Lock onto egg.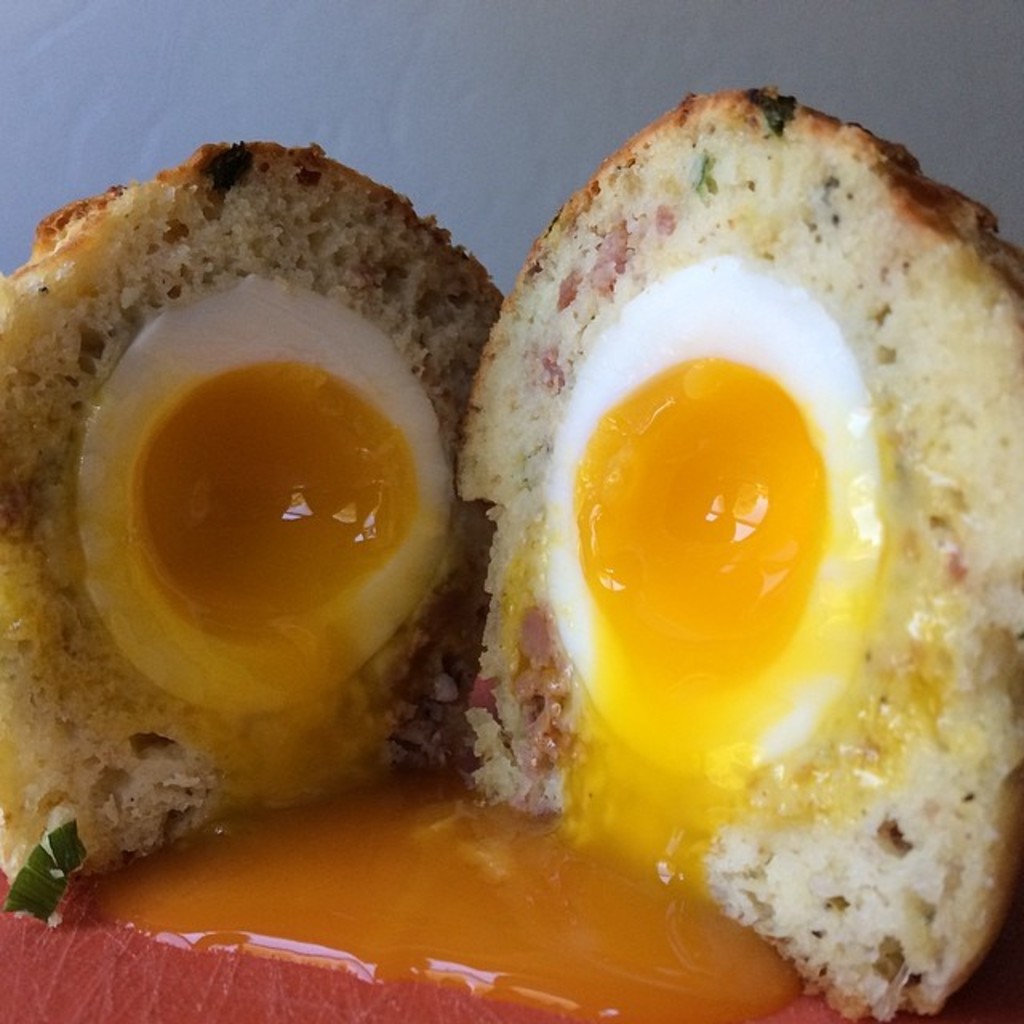
Locked: box=[69, 272, 459, 720].
